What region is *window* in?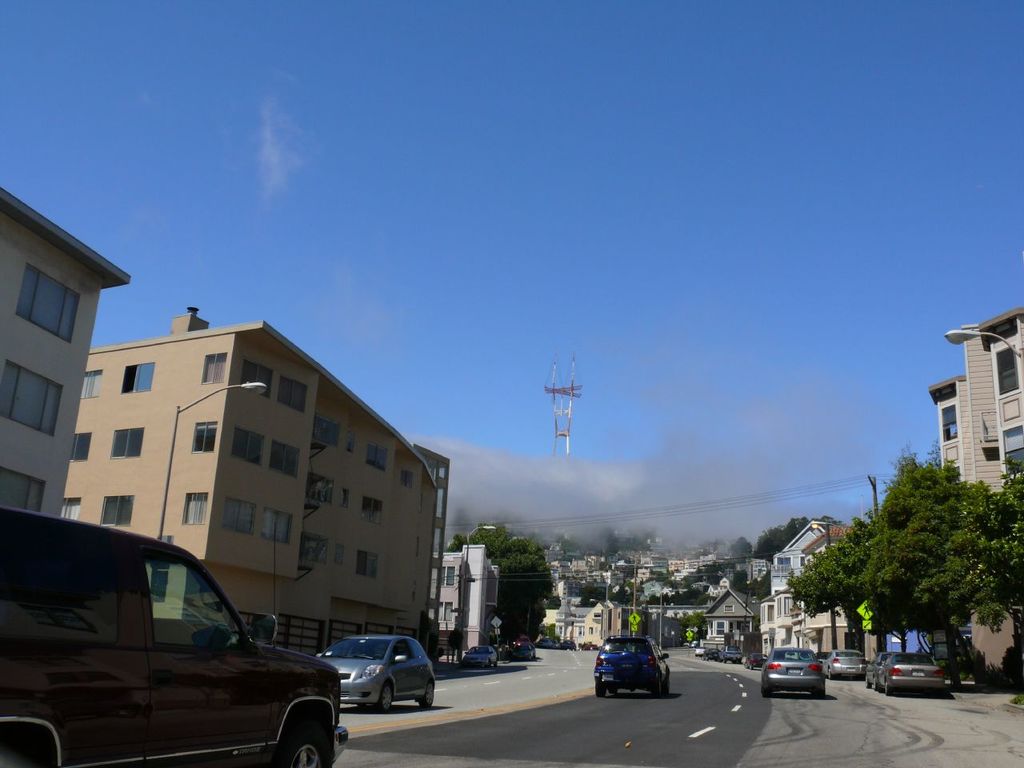
Rect(102, 495, 135, 527).
